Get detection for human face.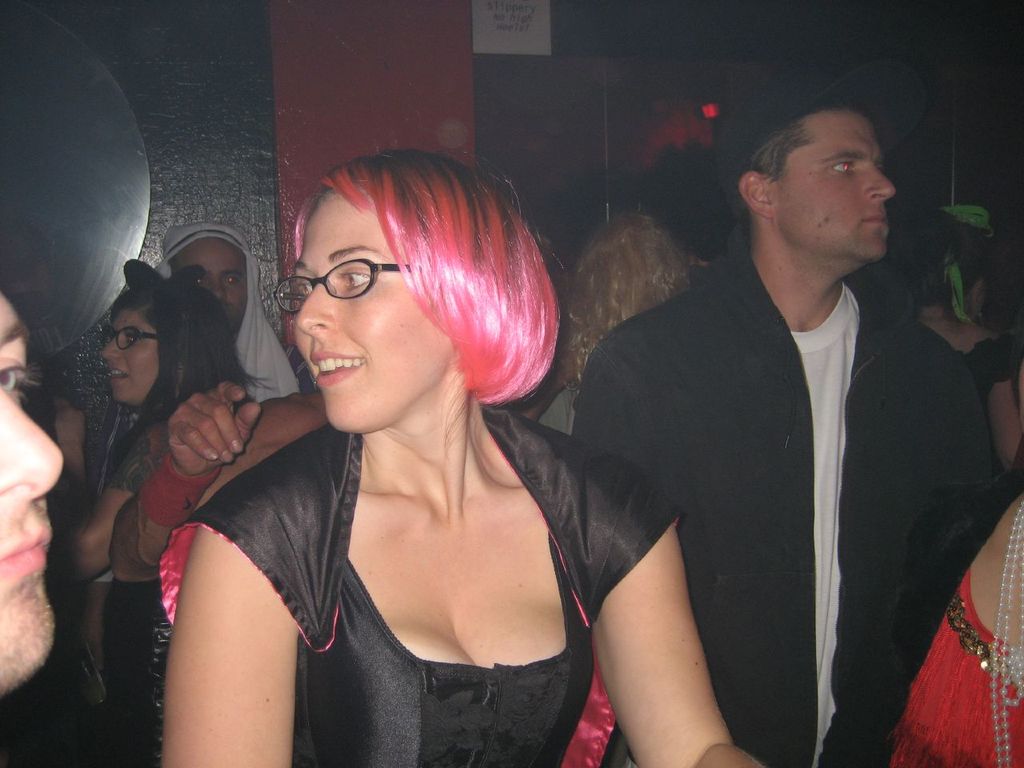
Detection: bbox=(781, 117, 893, 255).
